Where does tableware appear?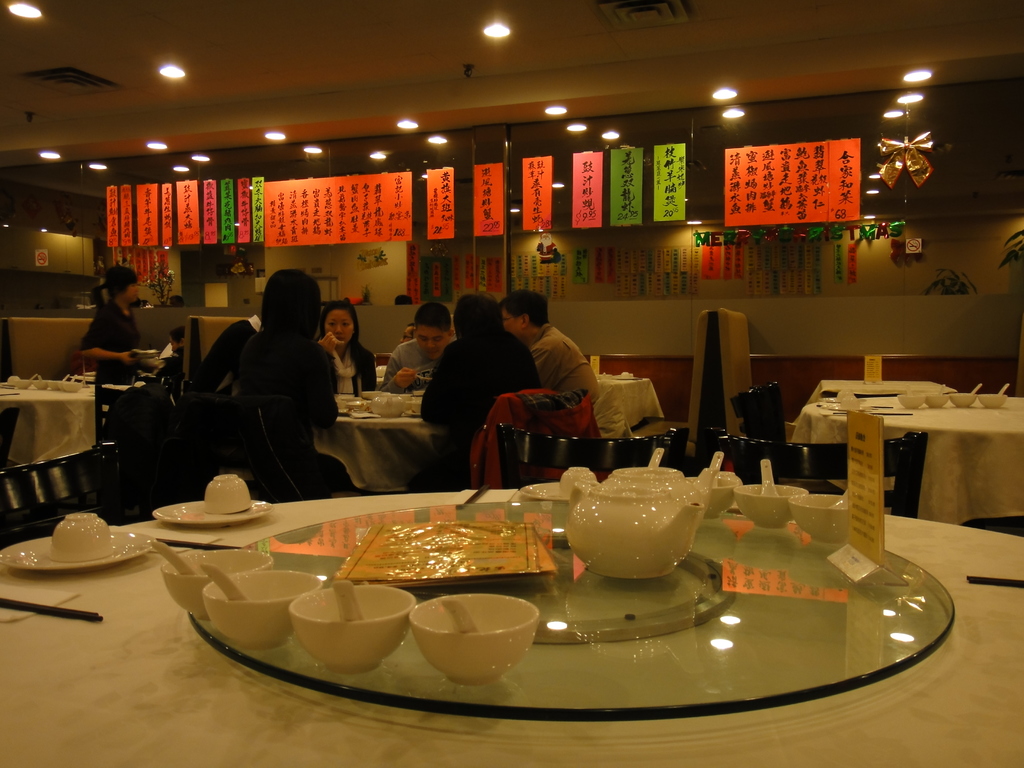
Appears at 285 598 415 680.
